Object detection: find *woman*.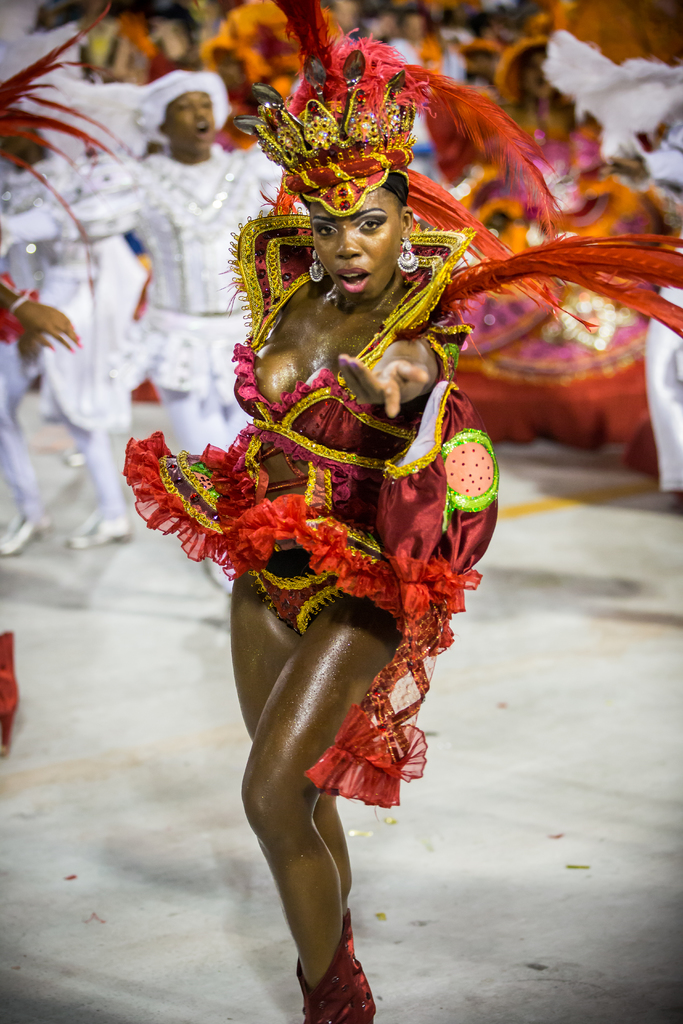
x1=147, y1=60, x2=534, y2=956.
